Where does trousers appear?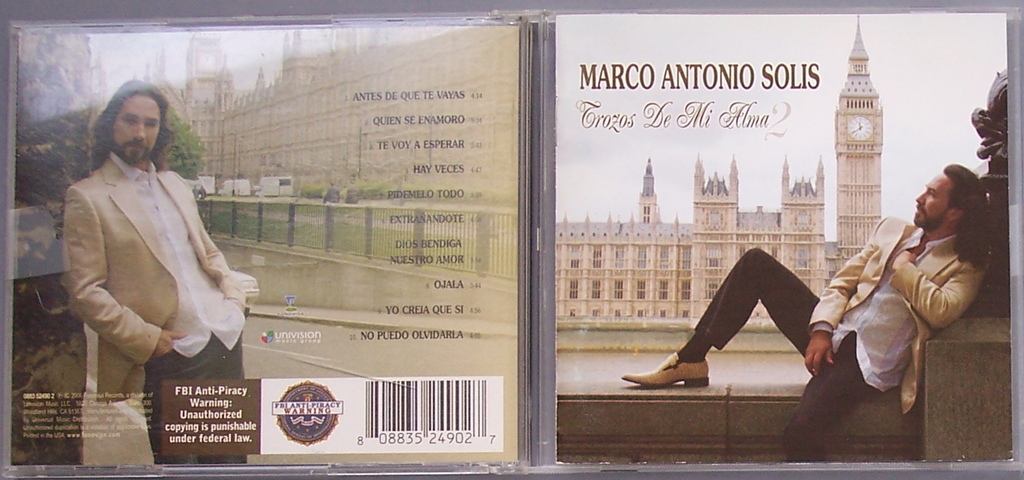
Appears at 137,328,246,469.
